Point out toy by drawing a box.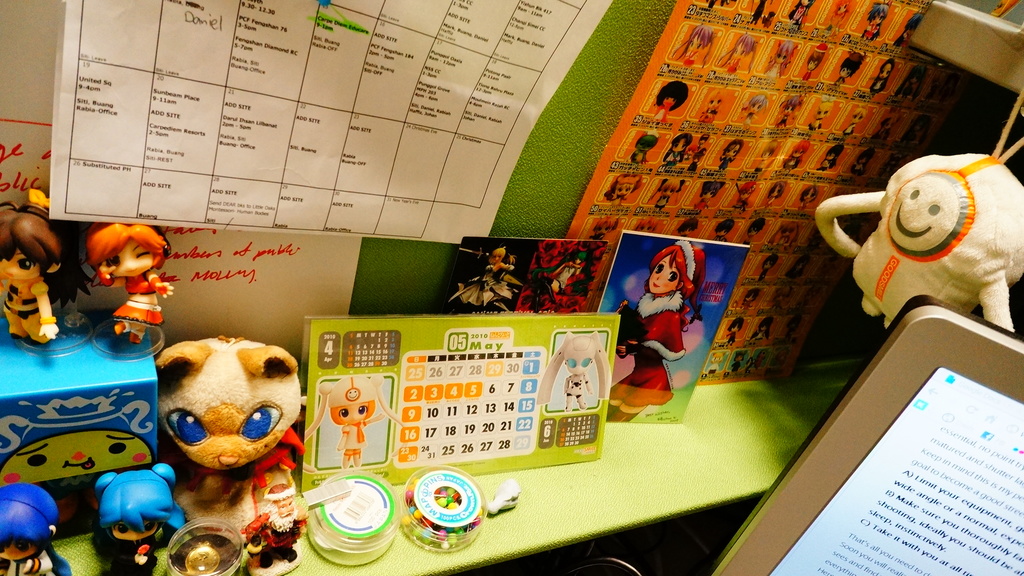
x1=783 y1=138 x2=812 y2=170.
